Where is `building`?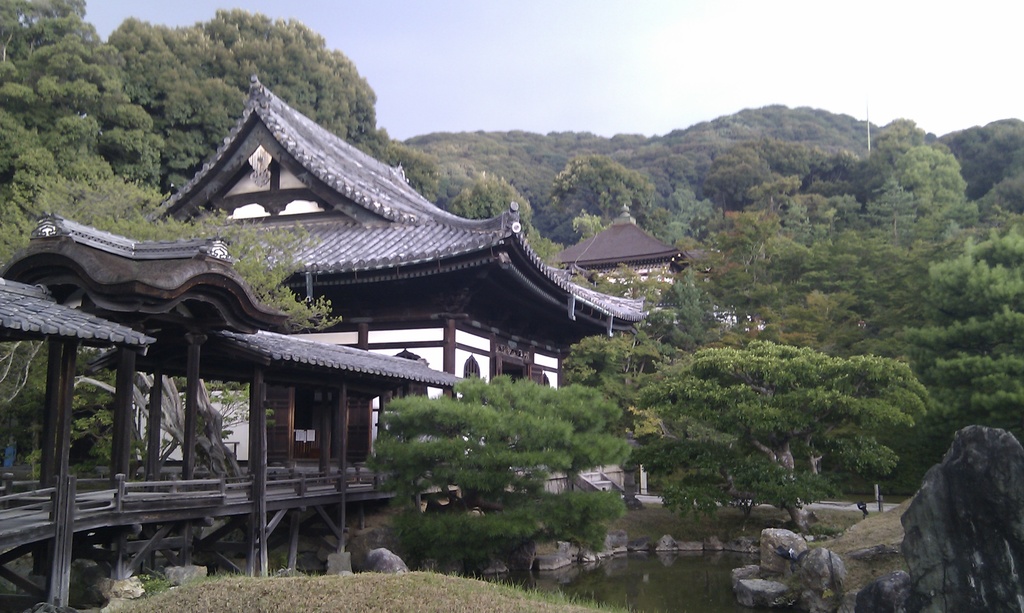
<region>0, 278, 154, 612</region>.
